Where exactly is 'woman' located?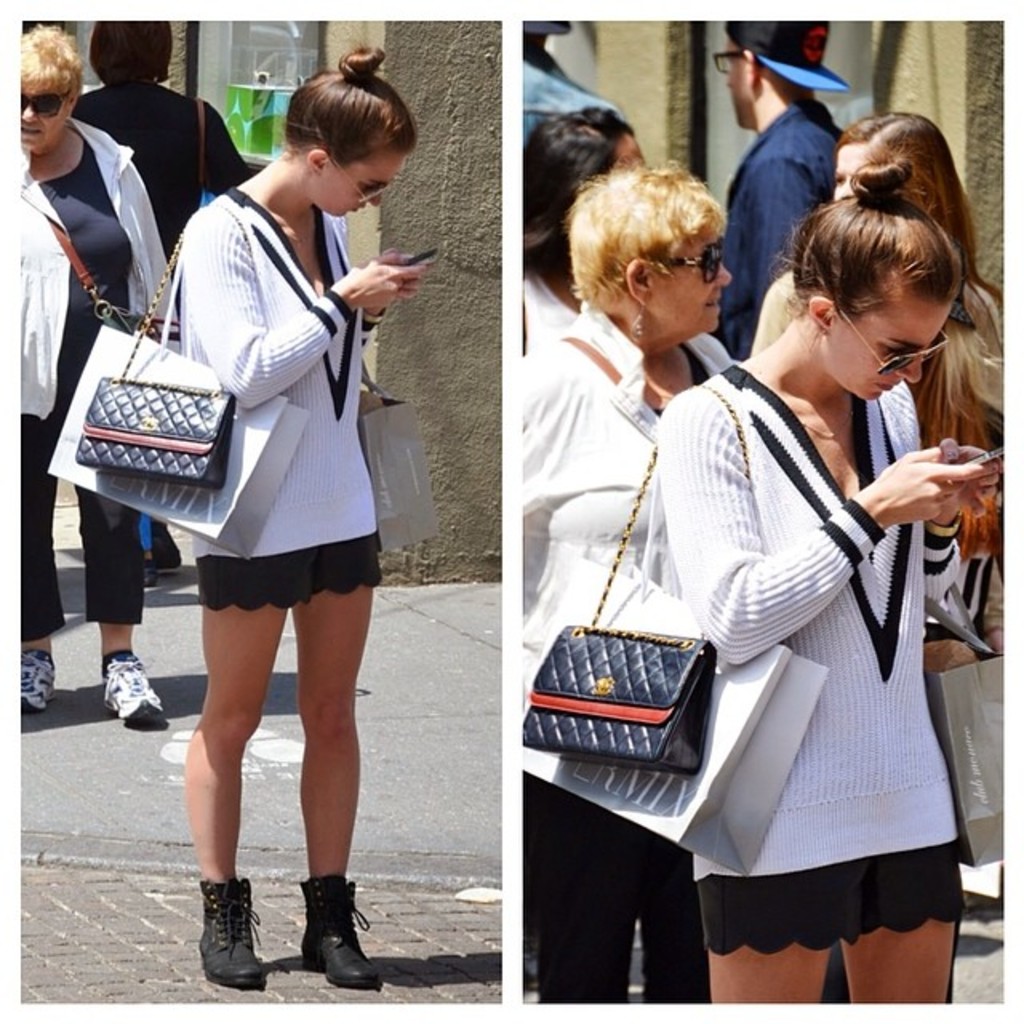
Its bounding box is bbox(166, 45, 435, 997).
